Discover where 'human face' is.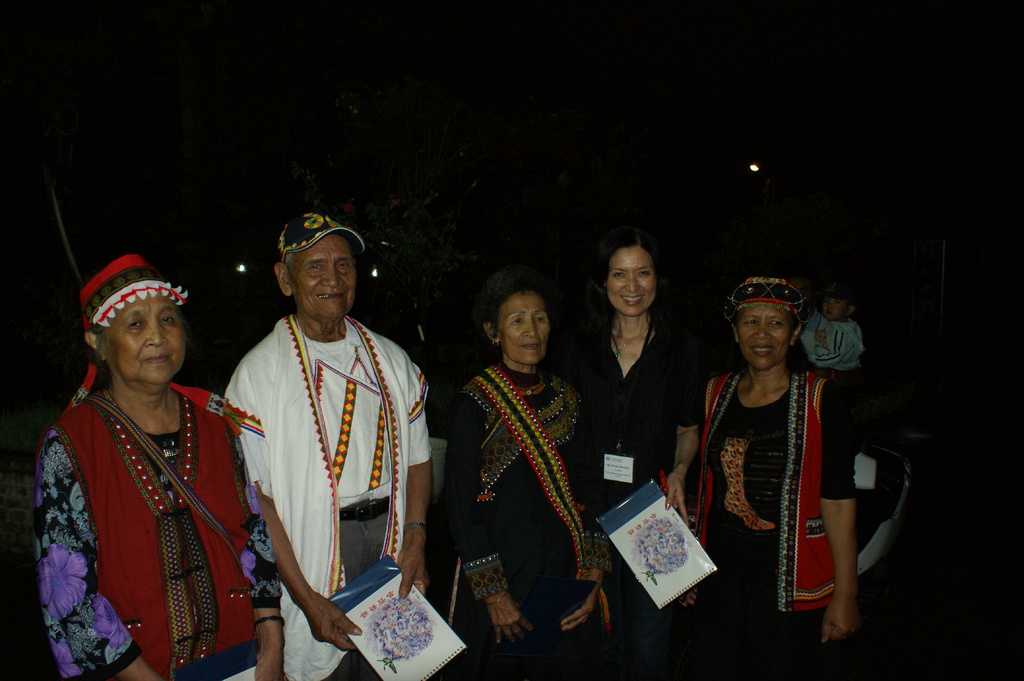
Discovered at <region>291, 235, 356, 316</region>.
